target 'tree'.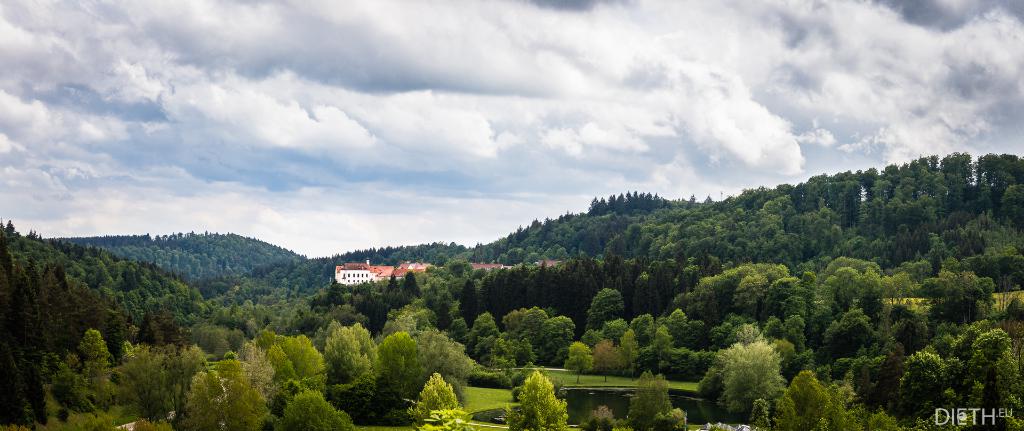
Target region: (461,309,509,367).
